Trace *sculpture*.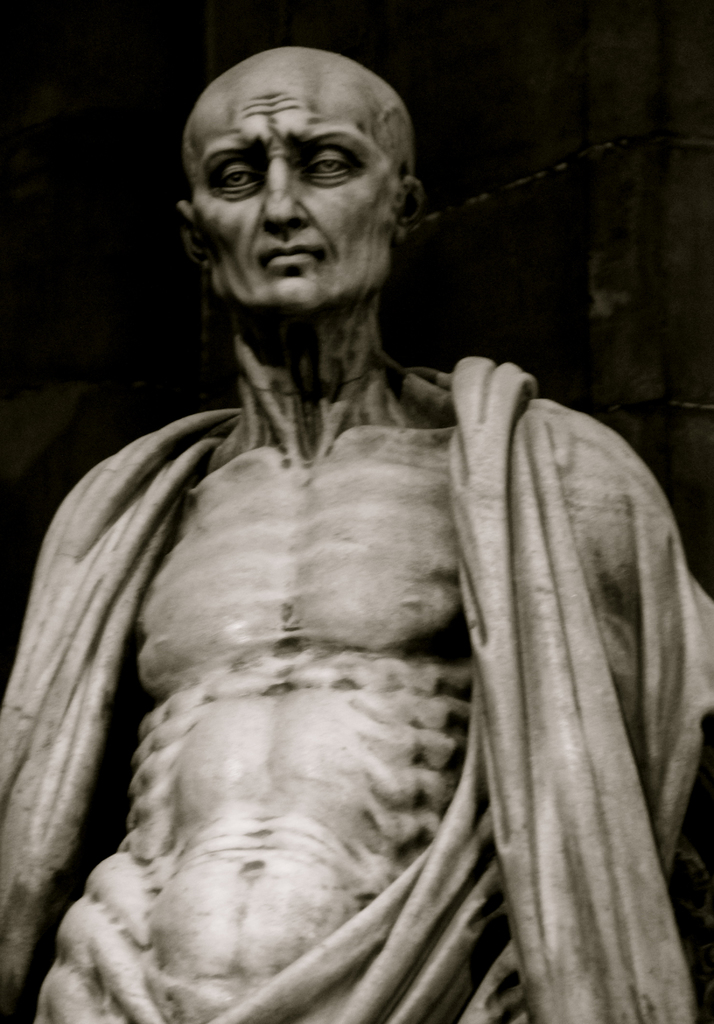
Traced to 0, 38, 713, 1023.
